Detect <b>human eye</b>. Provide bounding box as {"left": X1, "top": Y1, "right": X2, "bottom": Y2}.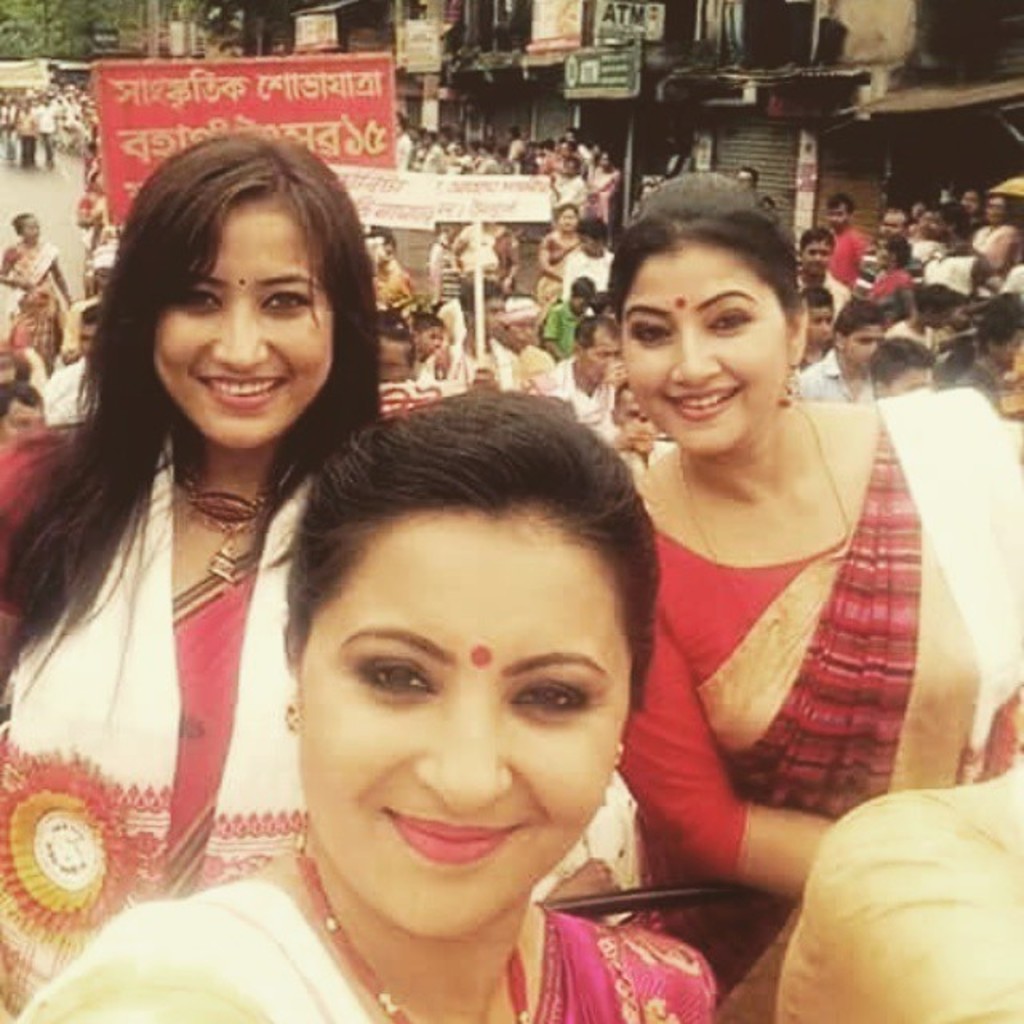
{"left": 504, "top": 677, "right": 584, "bottom": 712}.
